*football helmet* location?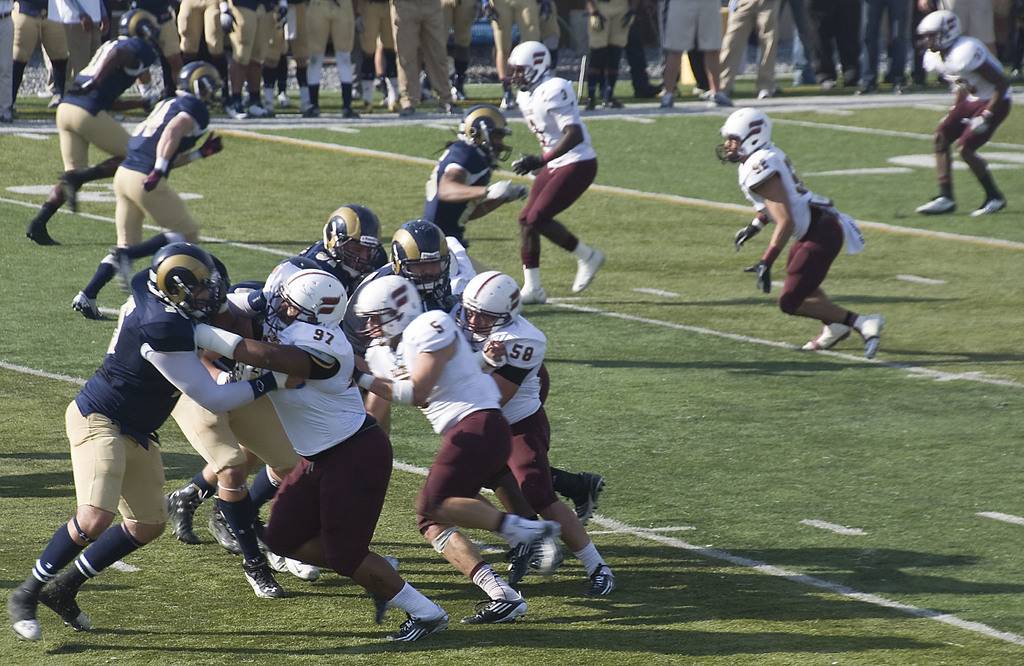
259/262/349/341
